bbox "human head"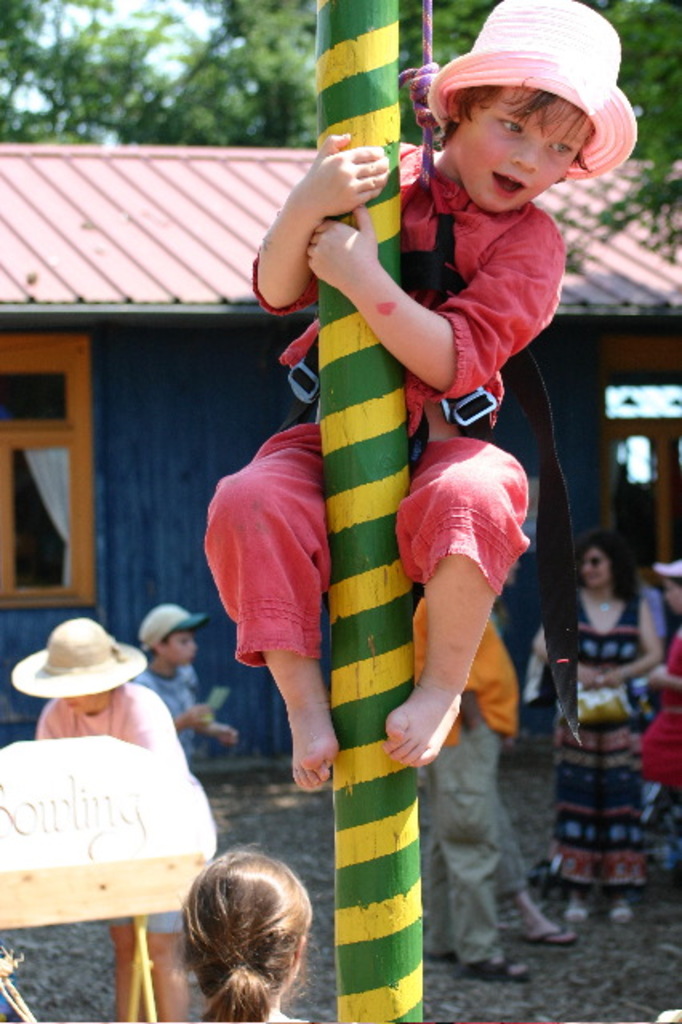
box(171, 858, 315, 1006)
